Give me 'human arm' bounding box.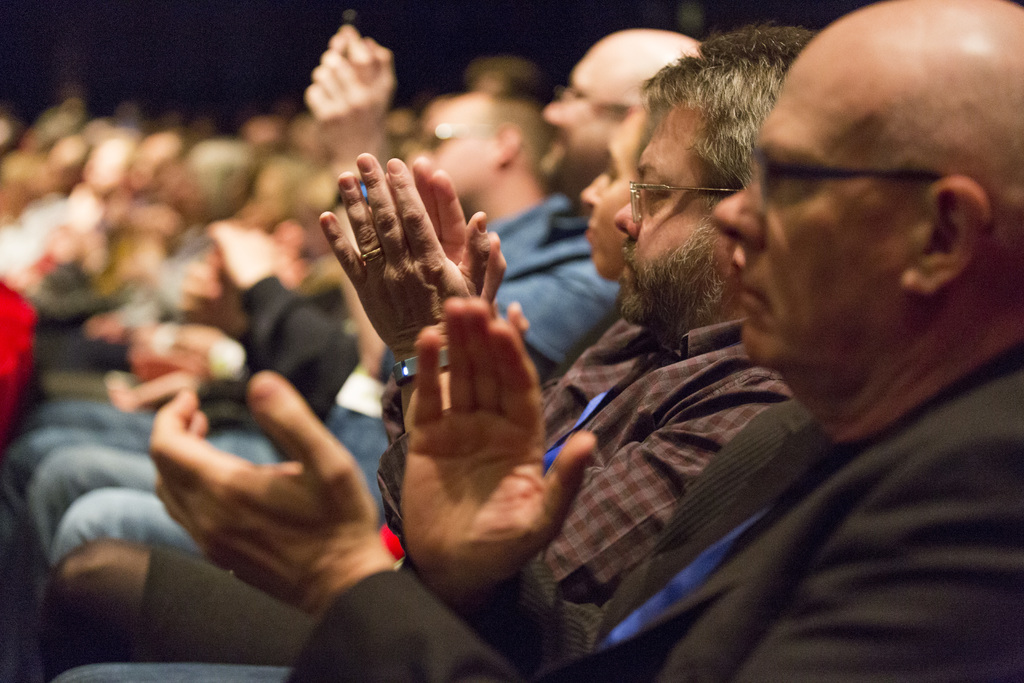
crop(399, 290, 795, 682).
